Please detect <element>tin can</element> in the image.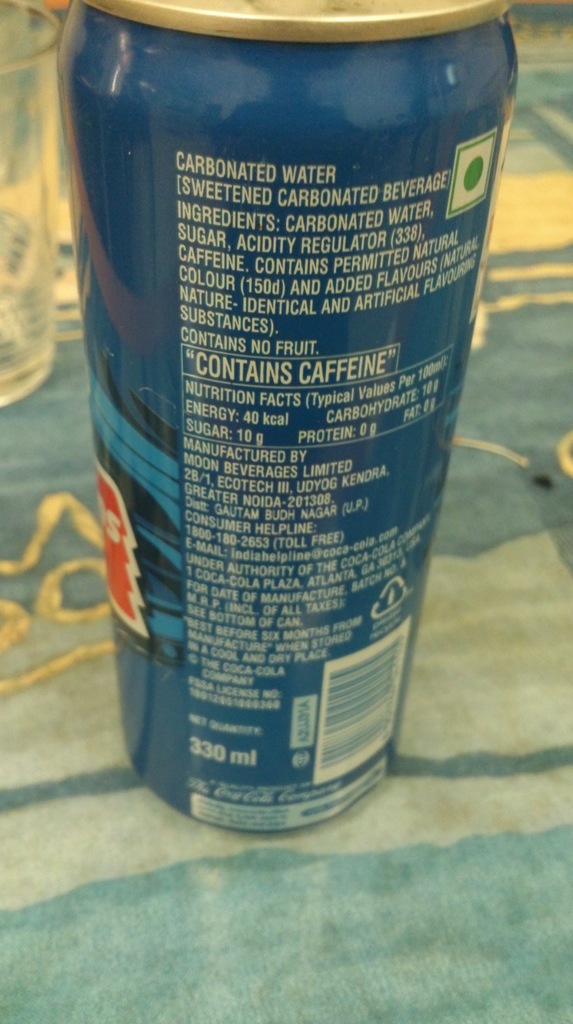
[46,0,520,840].
